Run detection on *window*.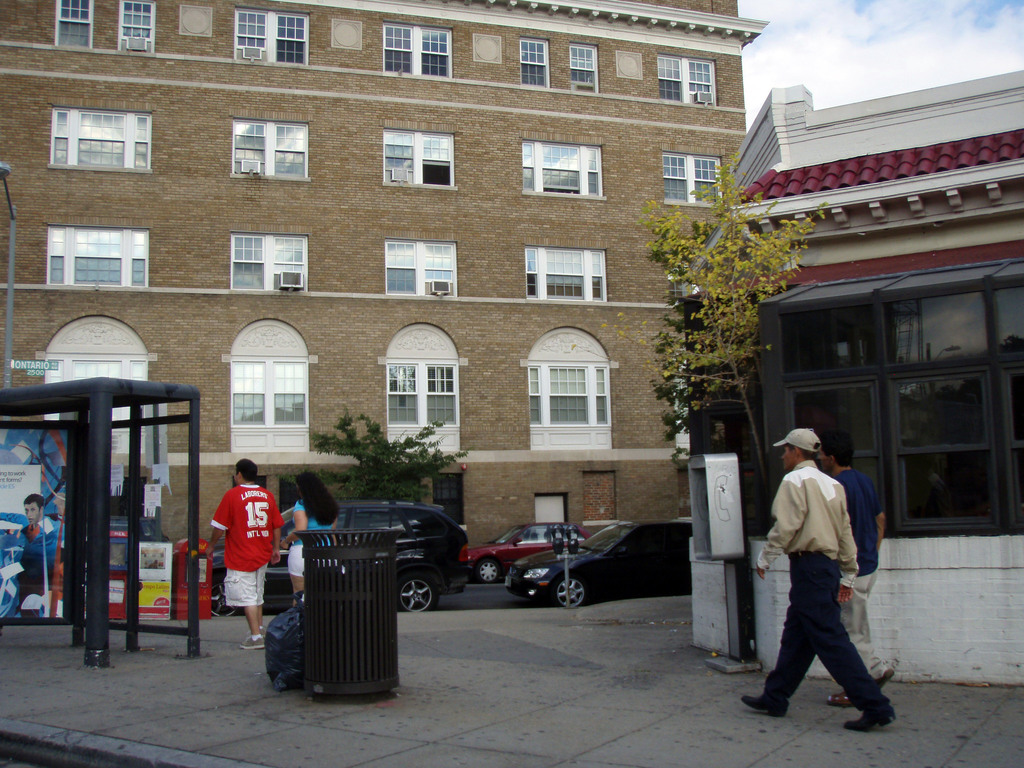
Result: bbox=(571, 40, 598, 92).
